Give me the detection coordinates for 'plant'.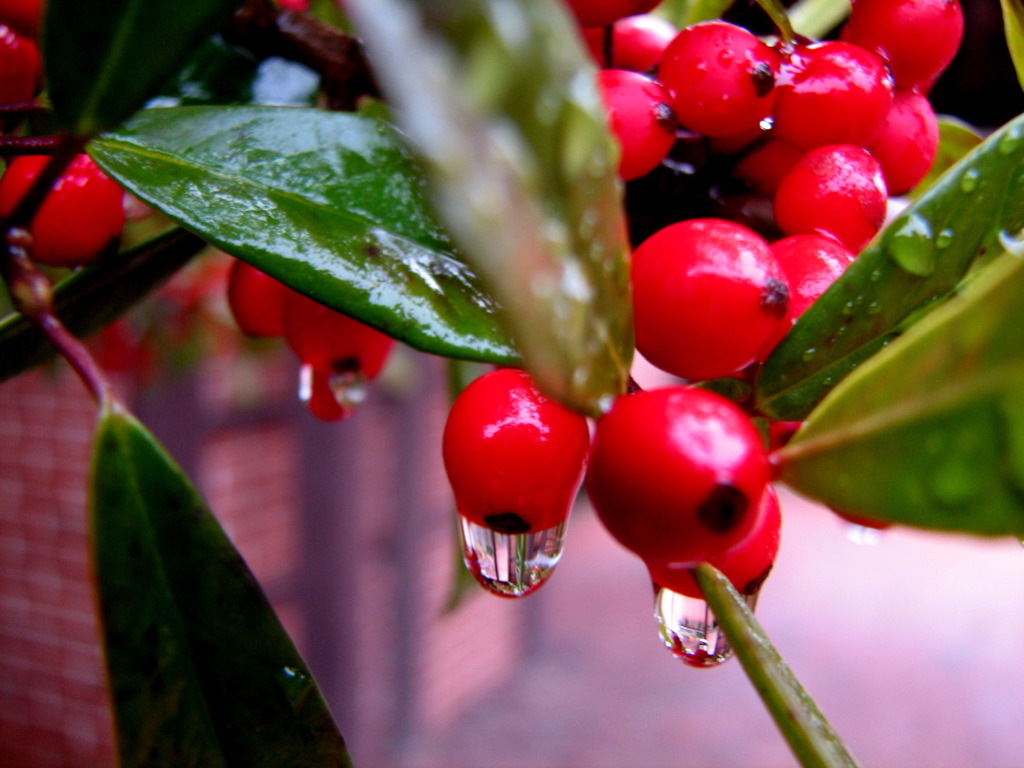
<bbox>0, 0, 987, 736</bbox>.
